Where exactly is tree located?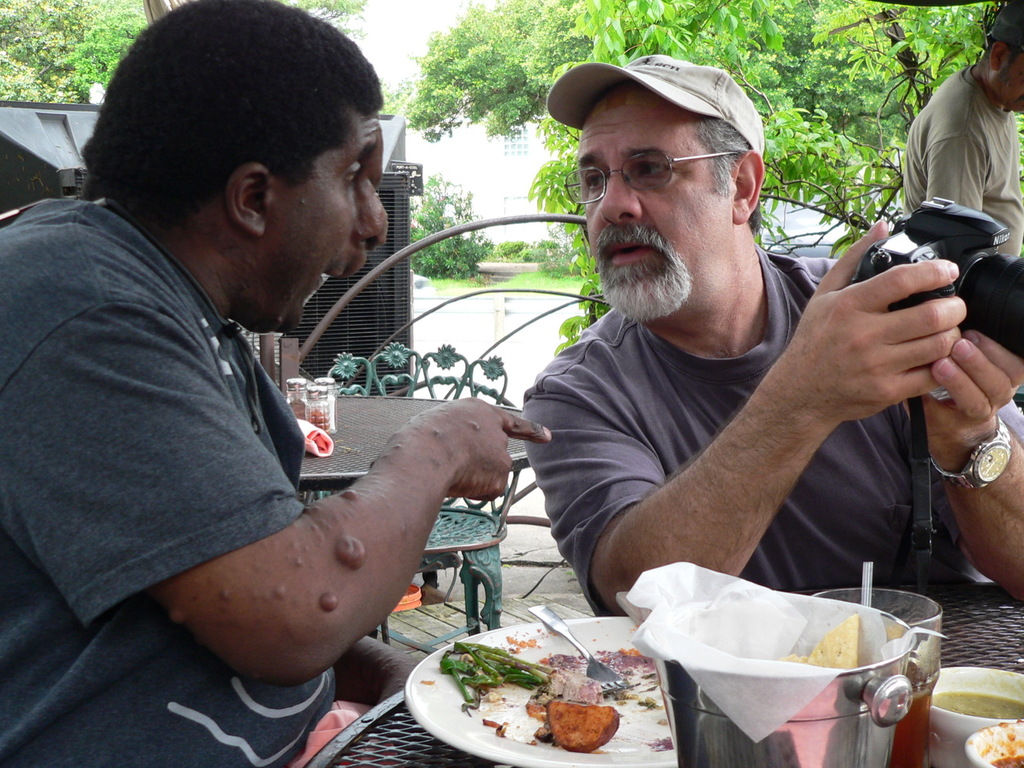
Its bounding box is {"left": 385, "top": 0, "right": 1023, "bottom": 362}.
